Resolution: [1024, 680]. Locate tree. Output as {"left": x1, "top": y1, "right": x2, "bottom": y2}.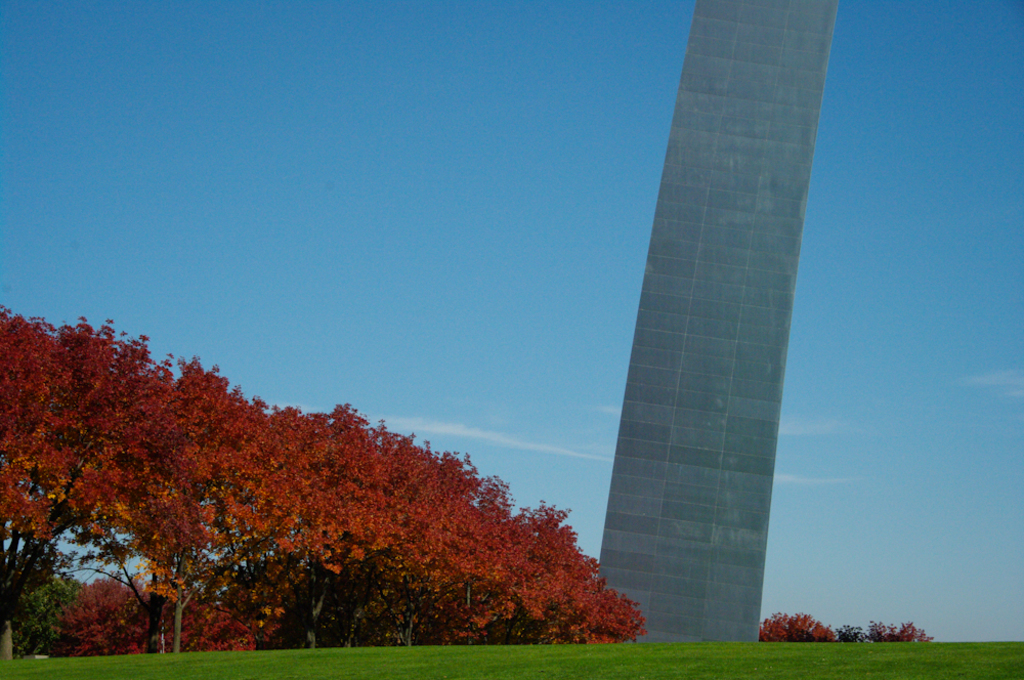
{"left": 396, "top": 458, "right": 488, "bottom": 651}.
